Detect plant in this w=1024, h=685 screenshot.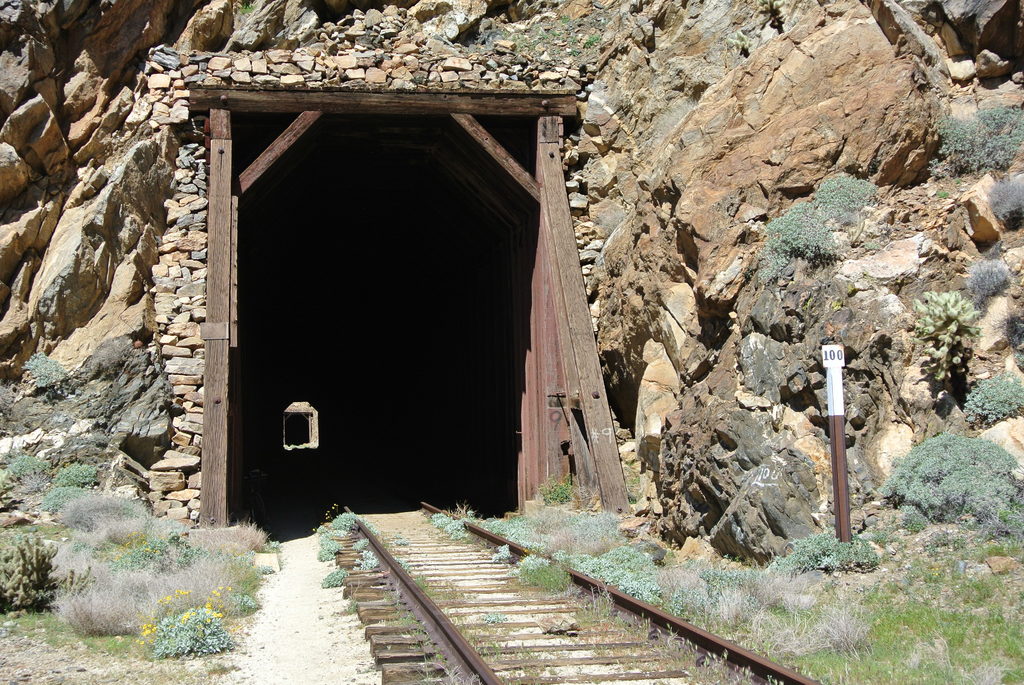
Detection: x1=233 y1=0 x2=255 y2=16.
